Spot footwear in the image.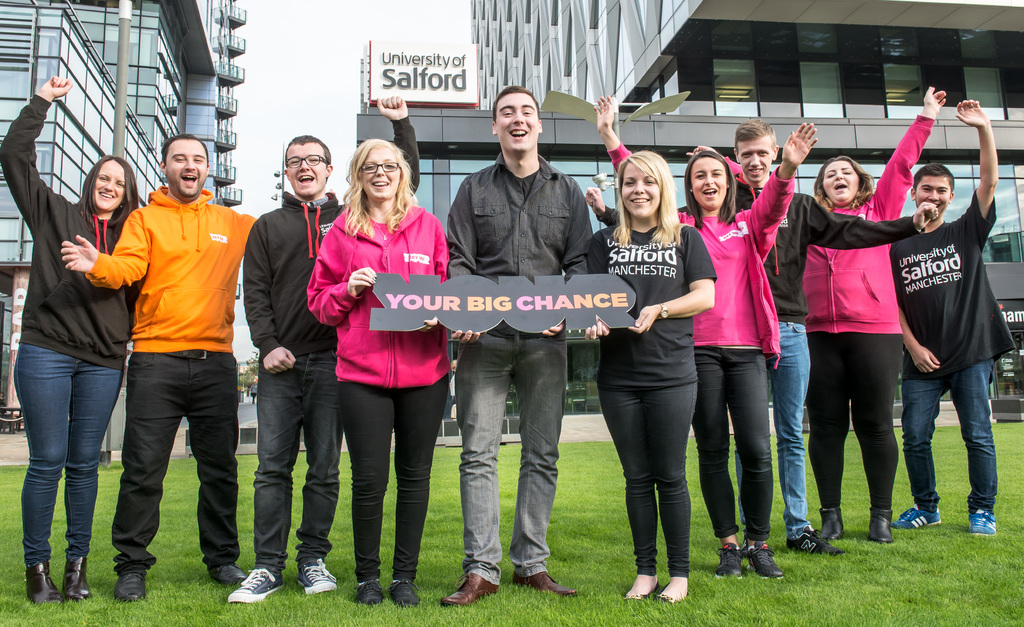
footwear found at <bbox>352, 578, 385, 601</bbox>.
